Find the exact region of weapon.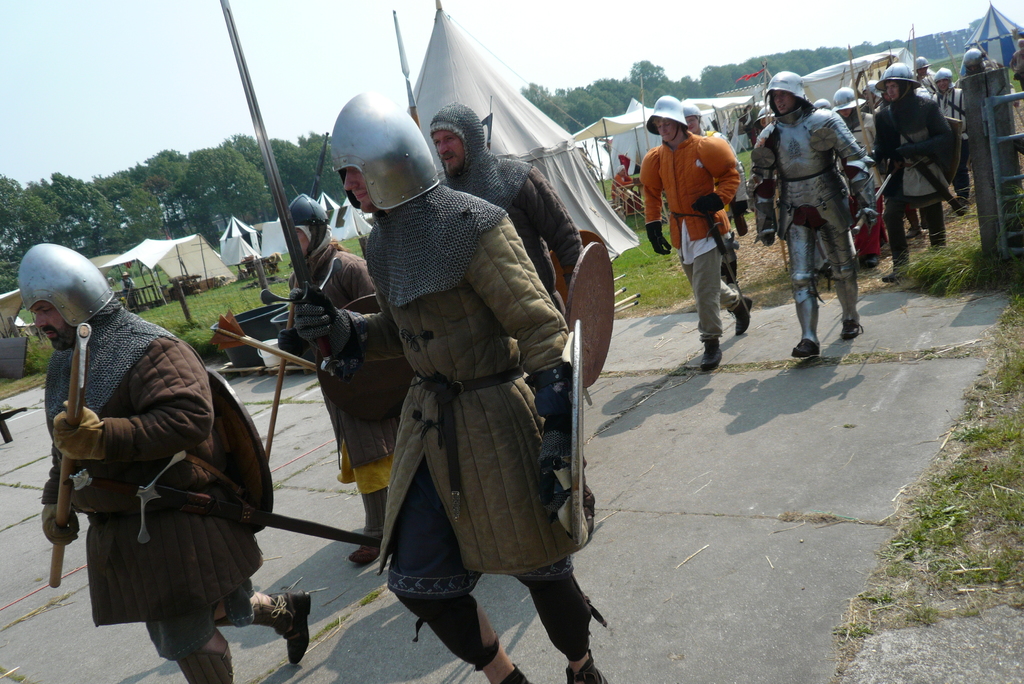
Exact region: (973,37,1023,133).
